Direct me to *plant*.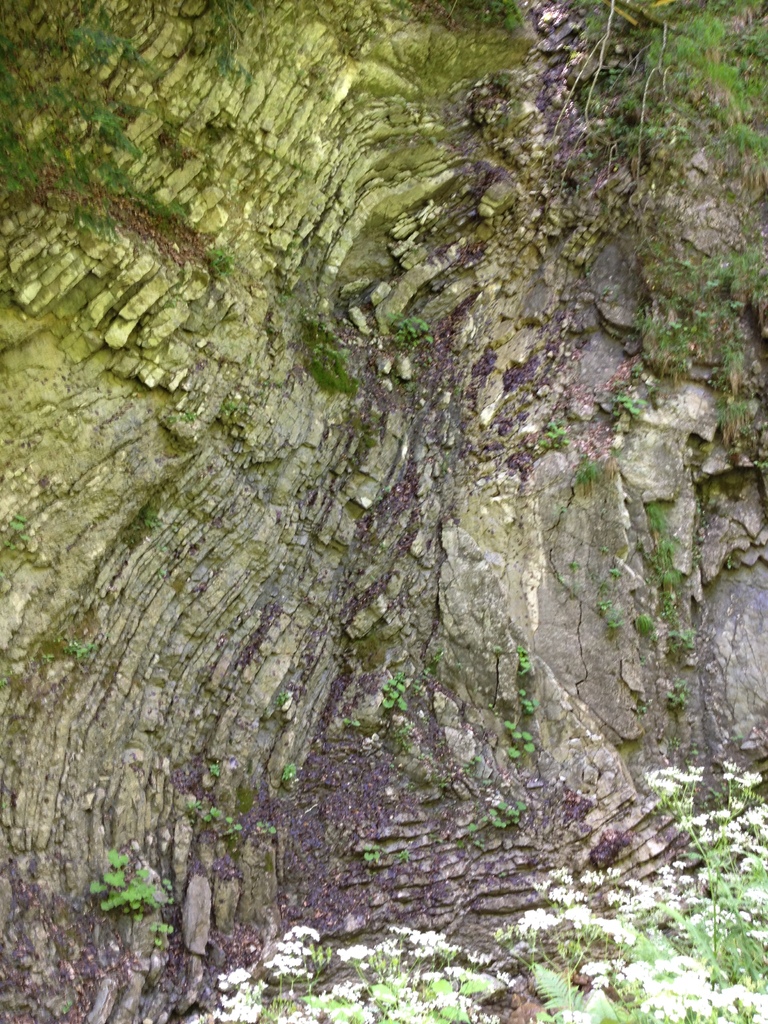
Direction: {"left": 373, "top": 483, "right": 390, "bottom": 505}.
